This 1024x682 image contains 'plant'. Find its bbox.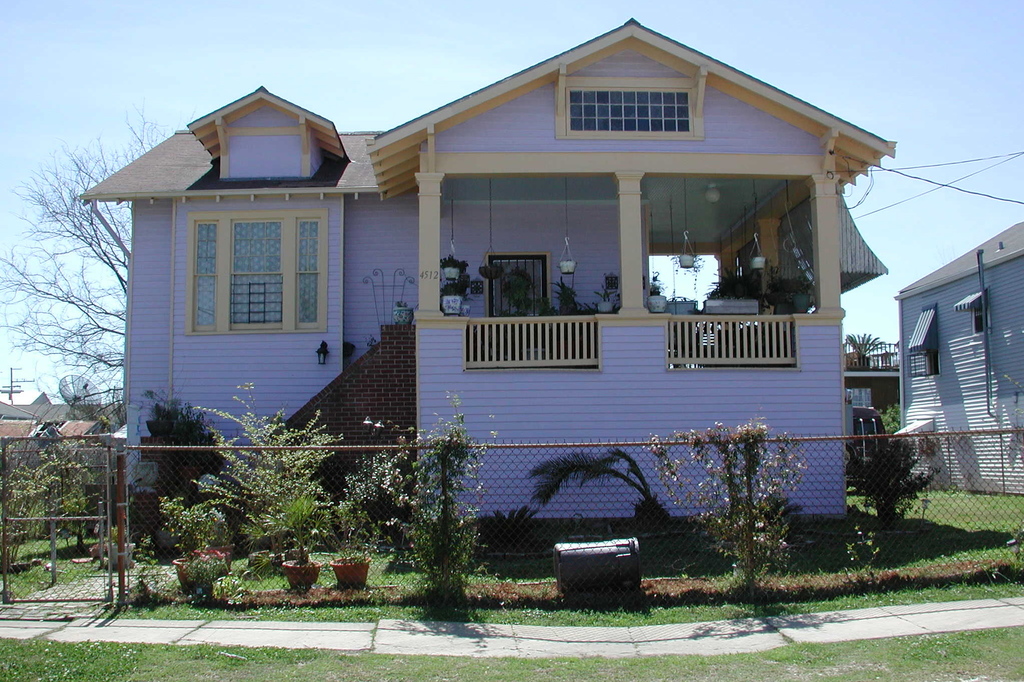
(377, 375, 506, 614).
